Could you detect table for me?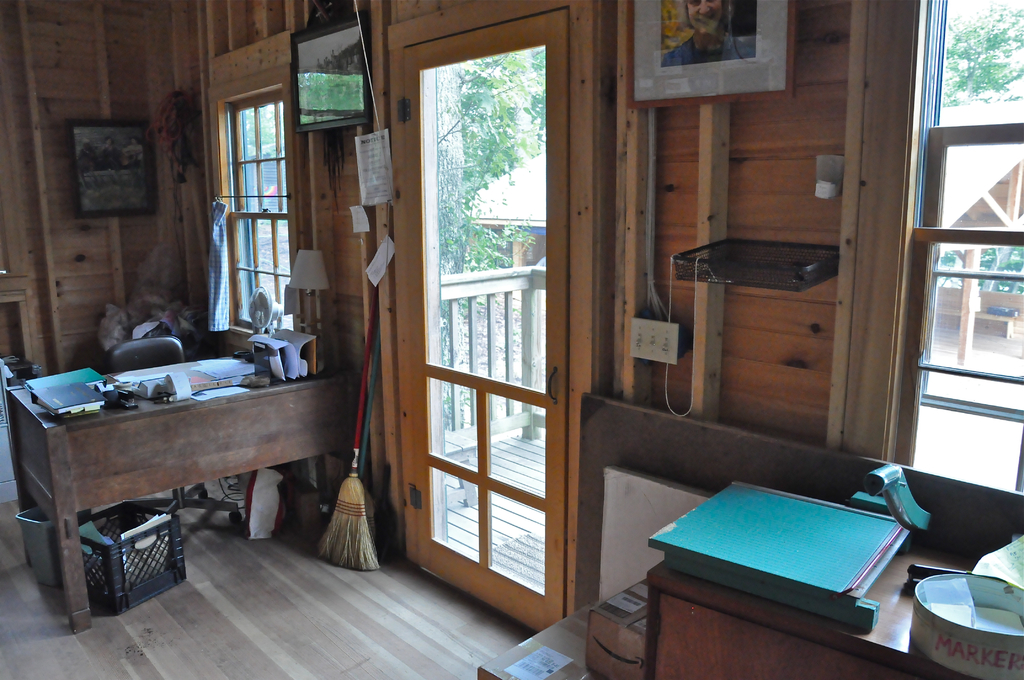
Detection result: 639/549/990/679.
